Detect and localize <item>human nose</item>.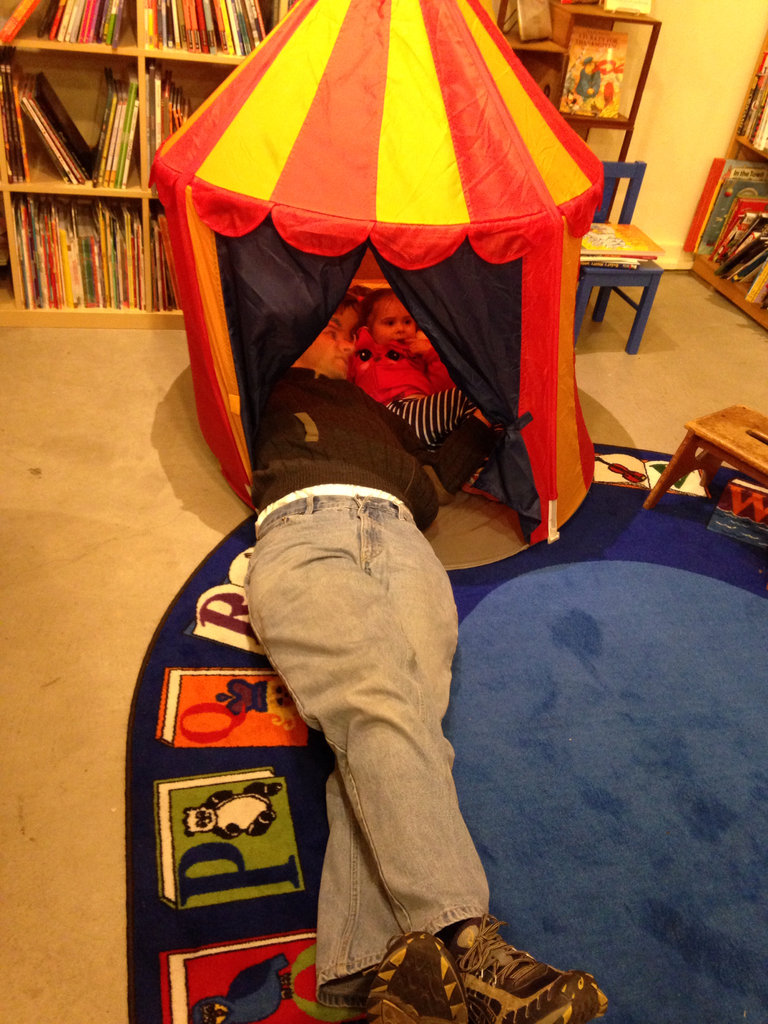
Localized at <bbox>339, 335, 356, 350</bbox>.
